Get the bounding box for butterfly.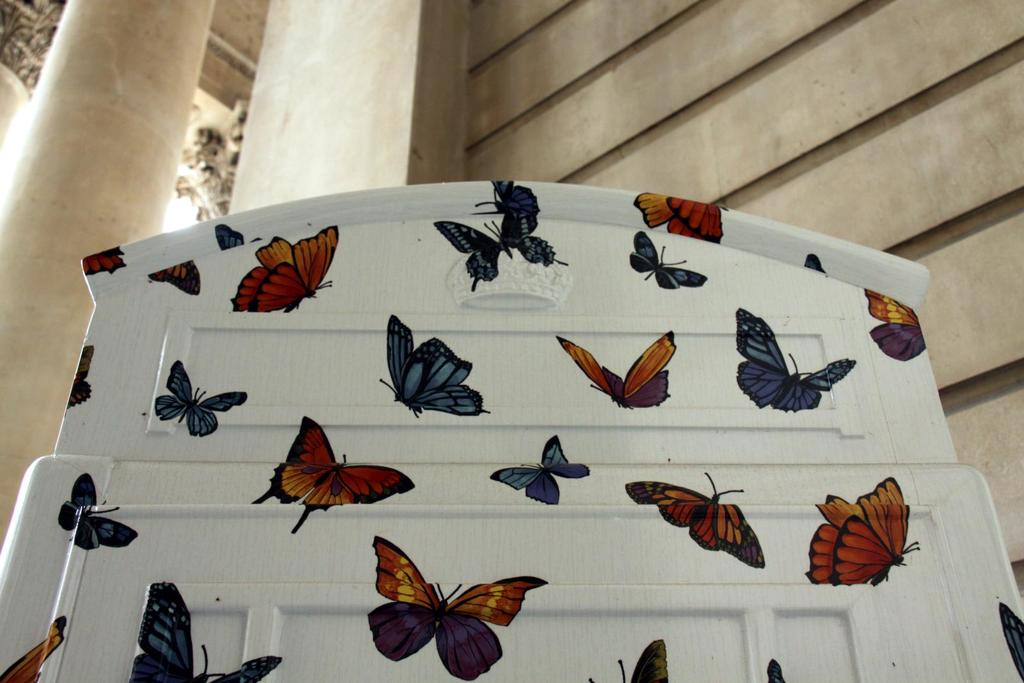
[379, 315, 493, 420].
